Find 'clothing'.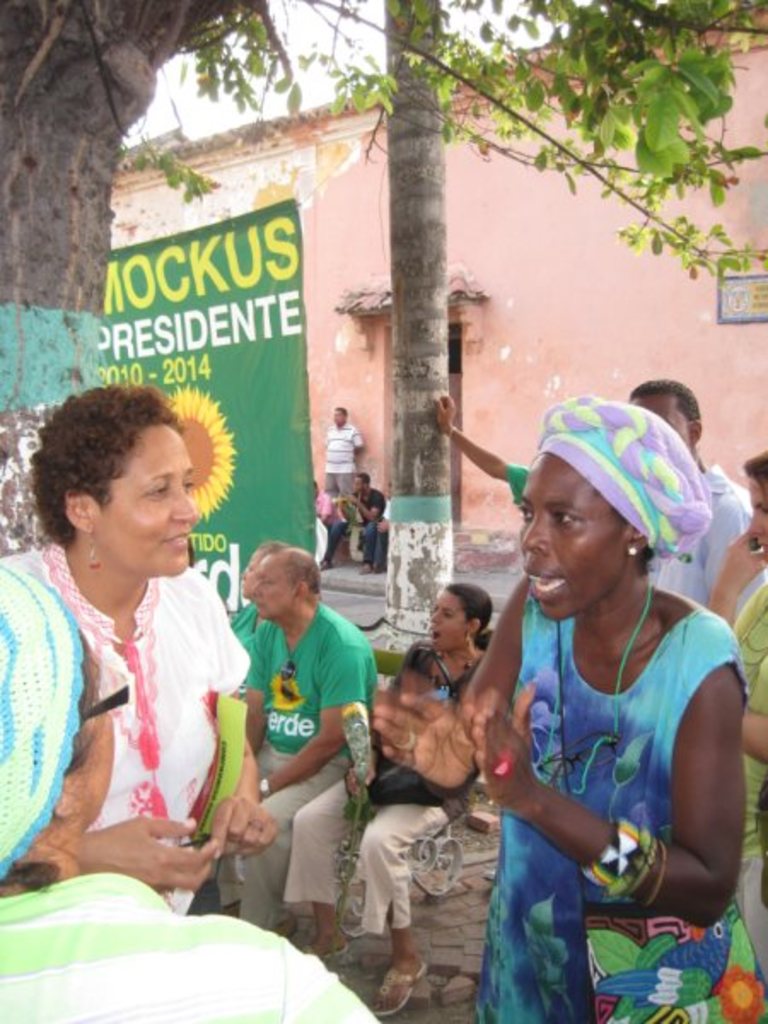
box(741, 580, 766, 968).
